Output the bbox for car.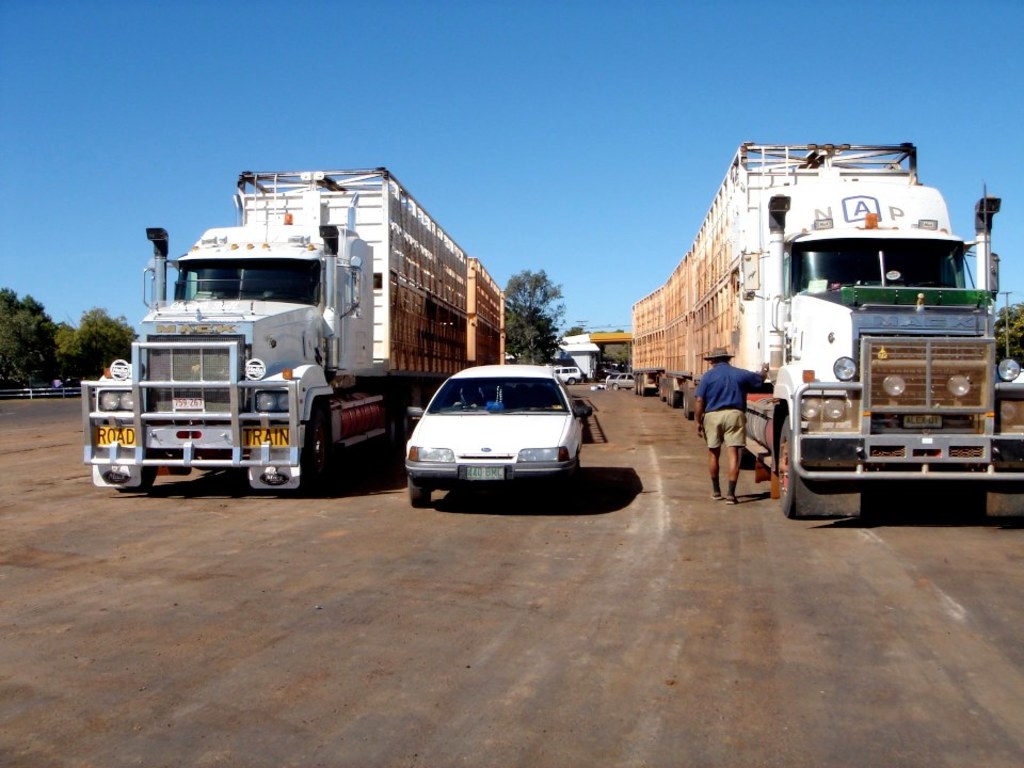
detection(410, 365, 591, 508).
